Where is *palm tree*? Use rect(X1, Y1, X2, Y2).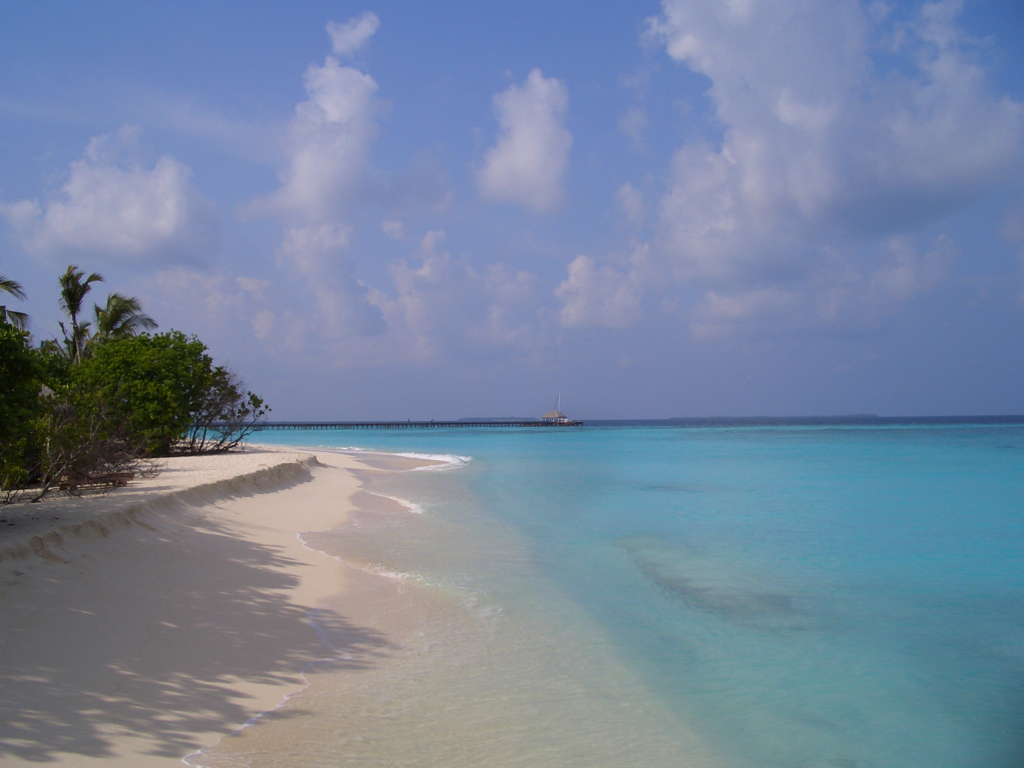
rect(61, 257, 100, 416).
